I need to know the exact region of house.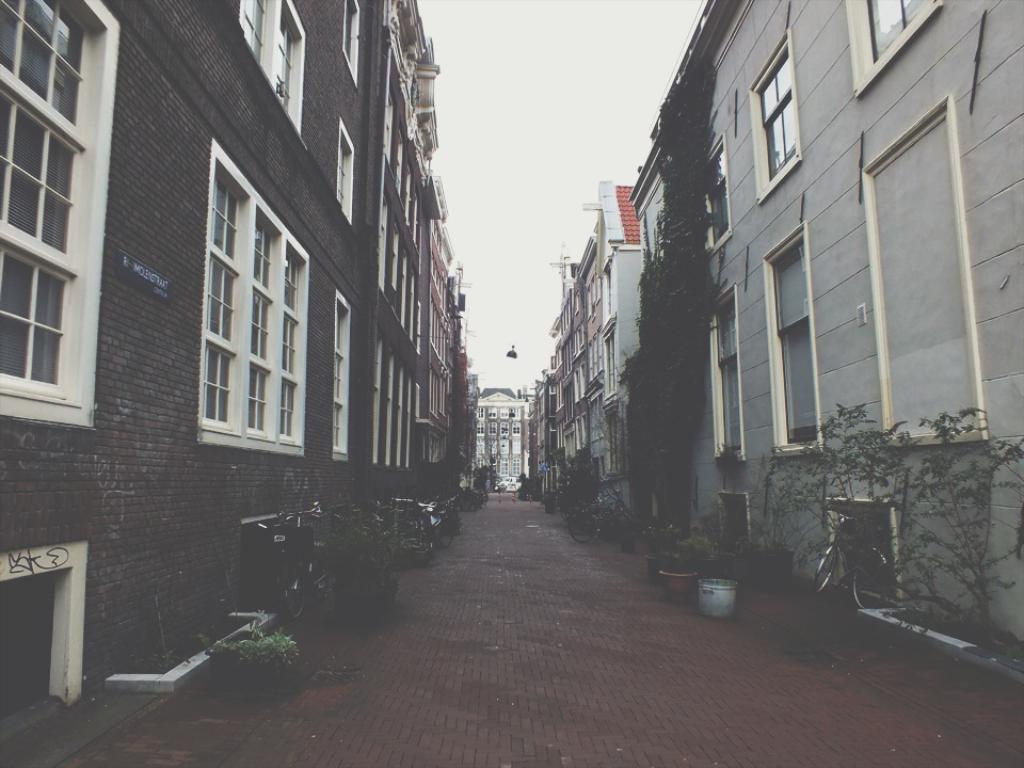
Region: 622:3:1023:659.
